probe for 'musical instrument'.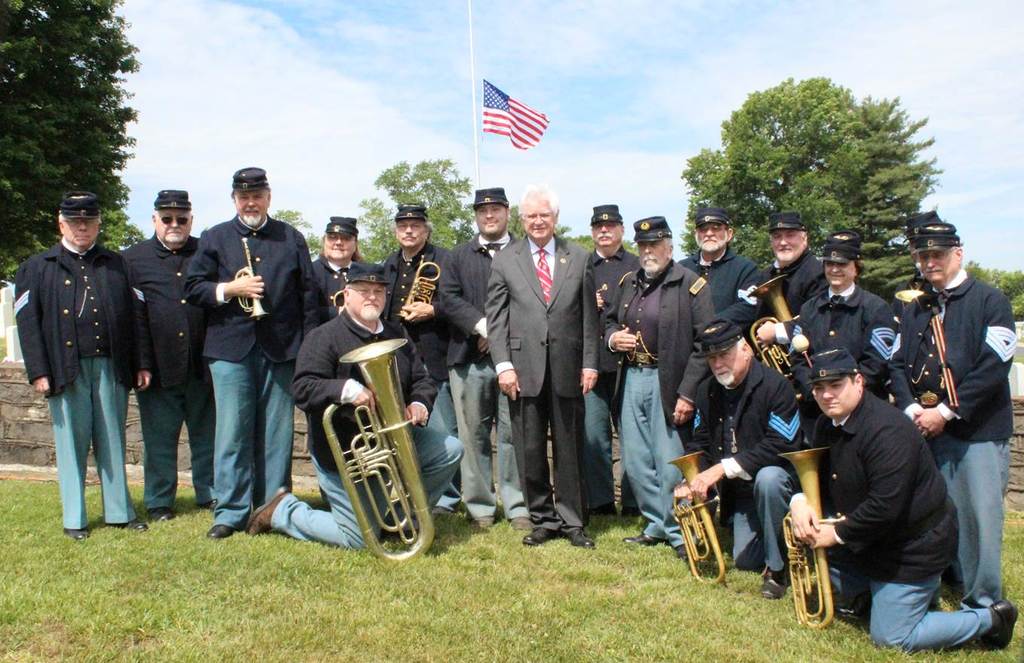
Probe result: x1=662, y1=441, x2=725, y2=592.
